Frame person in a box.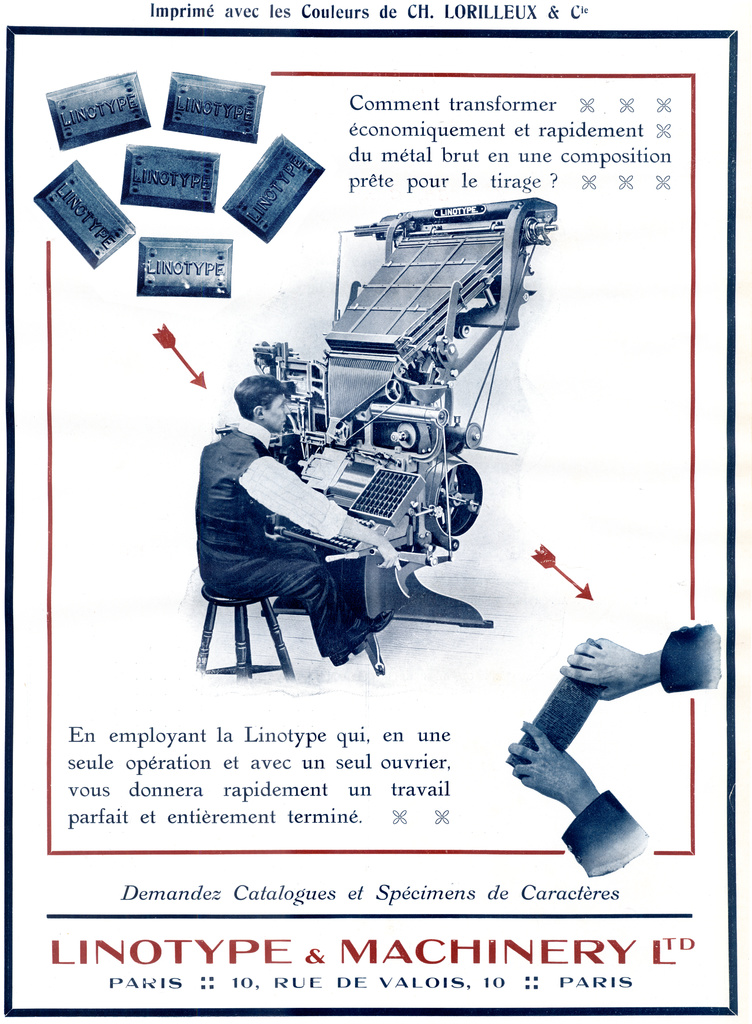
pyautogui.locateOnScreen(195, 378, 408, 660).
